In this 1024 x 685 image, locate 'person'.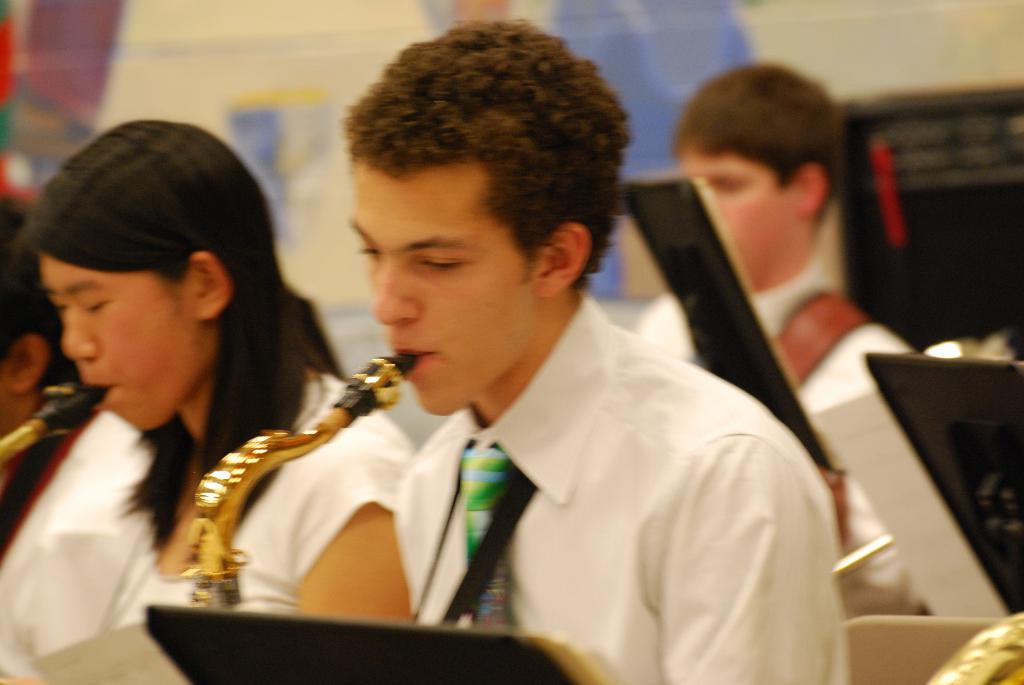
Bounding box: BBox(633, 62, 932, 618).
